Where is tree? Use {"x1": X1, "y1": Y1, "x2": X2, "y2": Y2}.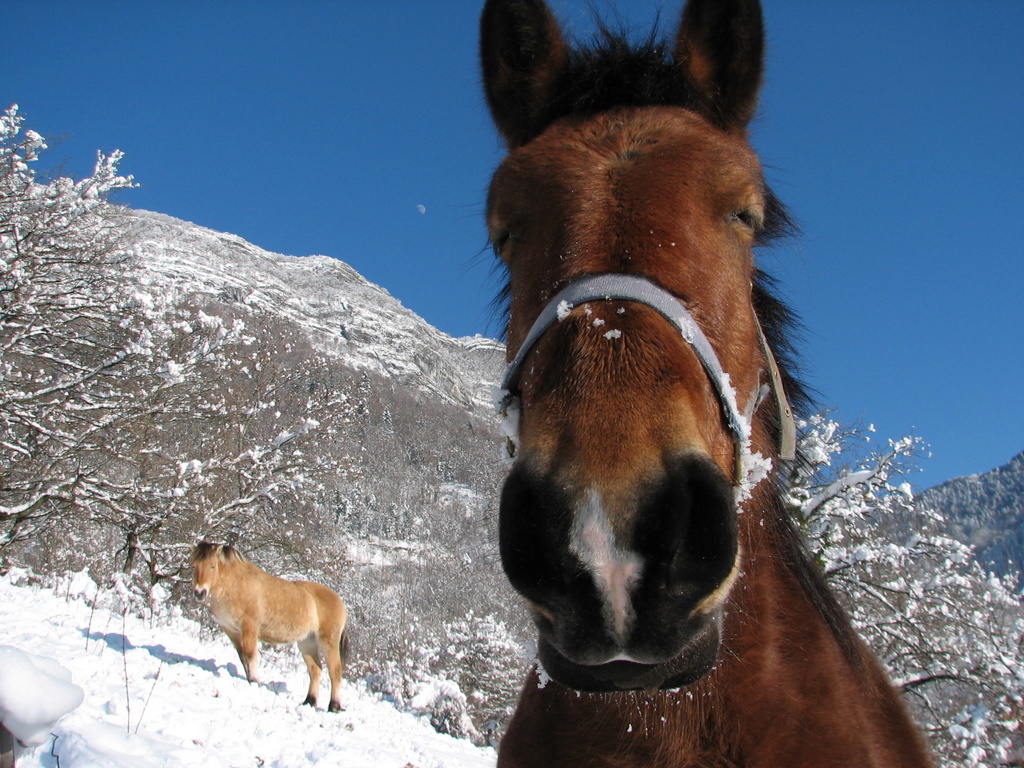
{"x1": 0, "y1": 92, "x2": 222, "y2": 589}.
